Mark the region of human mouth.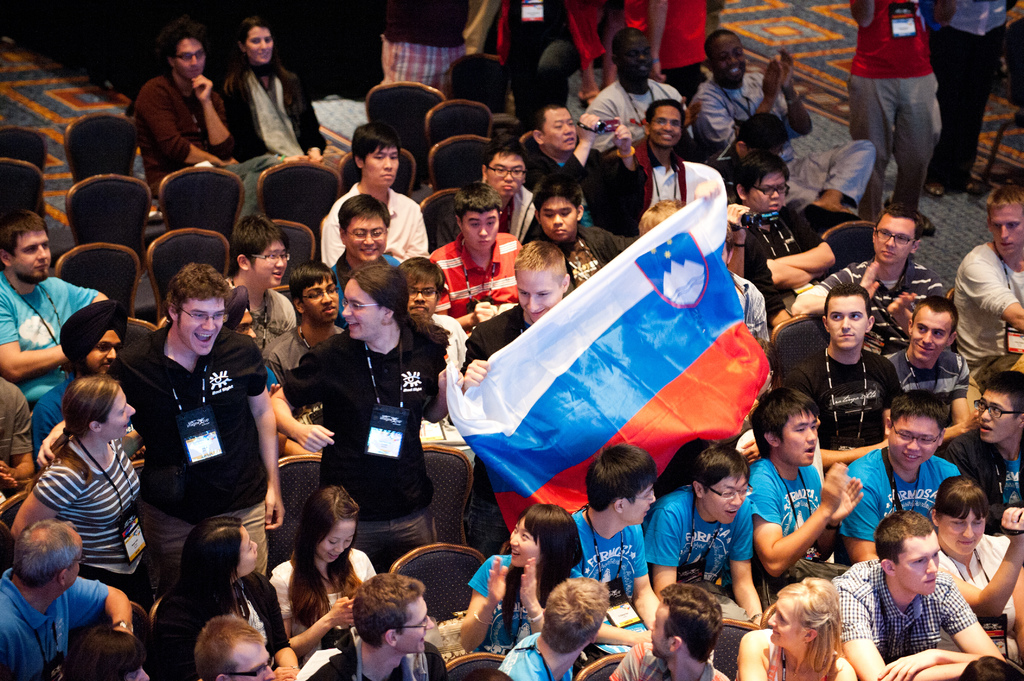
Region: 803, 445, 816, 456.
